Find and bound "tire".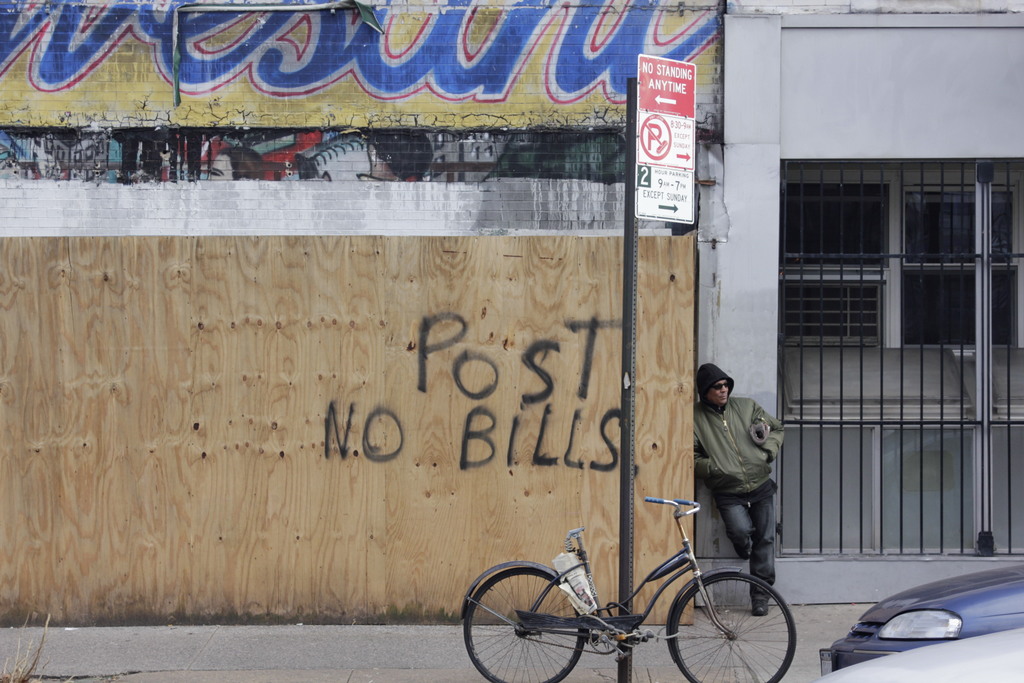
Bound: left=685, top=552, right=799, bottom=673.
